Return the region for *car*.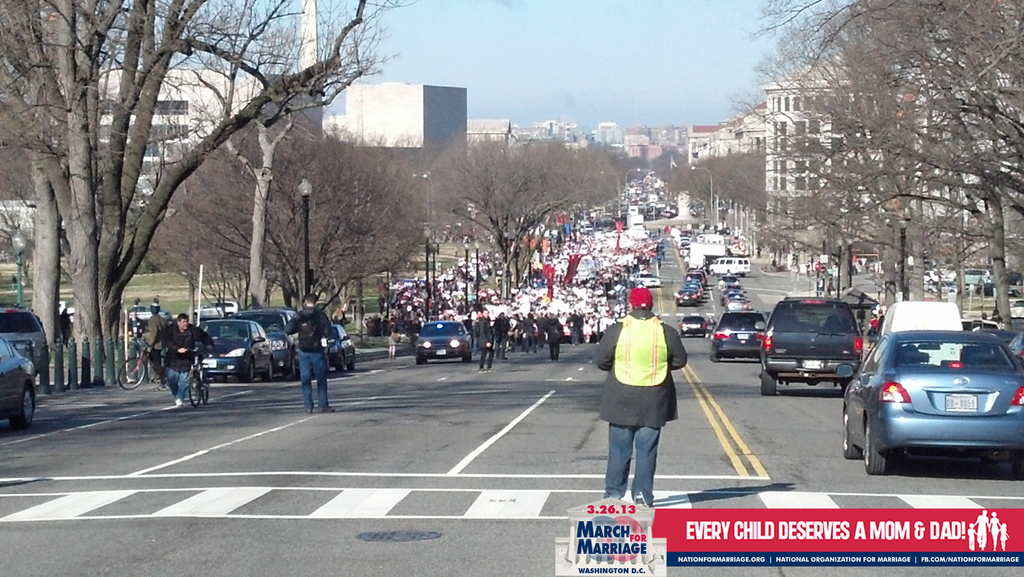
0:334:40:425.
